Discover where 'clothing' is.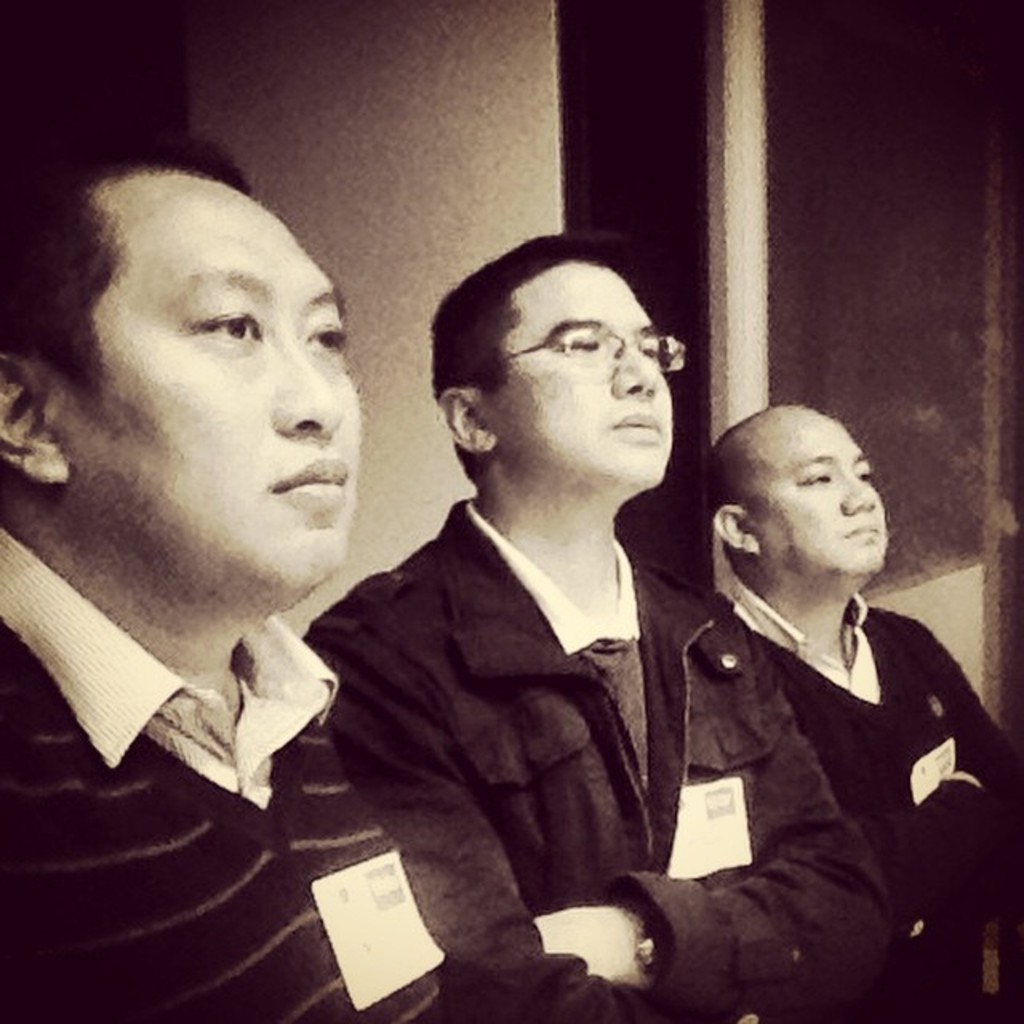
Discovered at (5,426,402,987).
